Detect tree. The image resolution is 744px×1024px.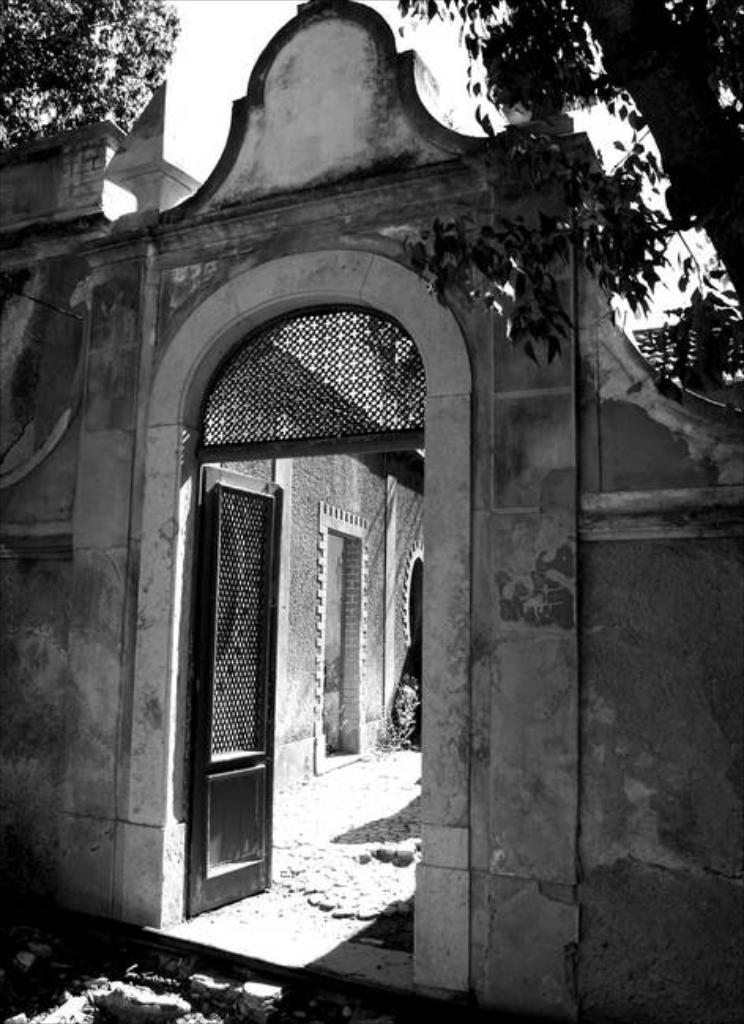
bbox=(17, 16, 203, 140).
